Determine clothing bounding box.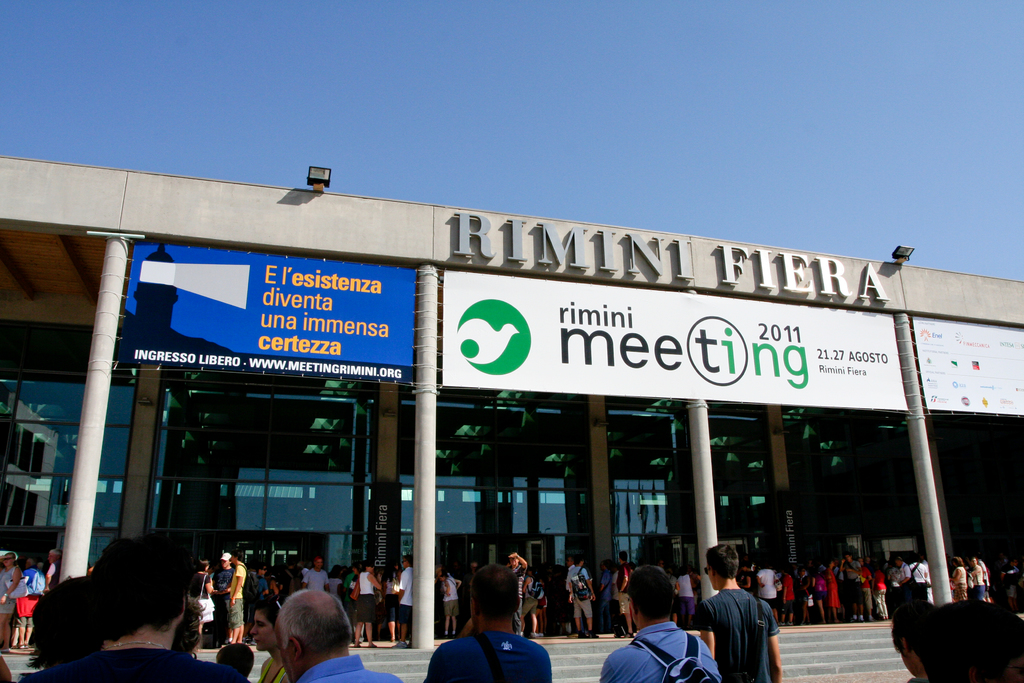
Determined: bbox(73, 637, 220, 682).
